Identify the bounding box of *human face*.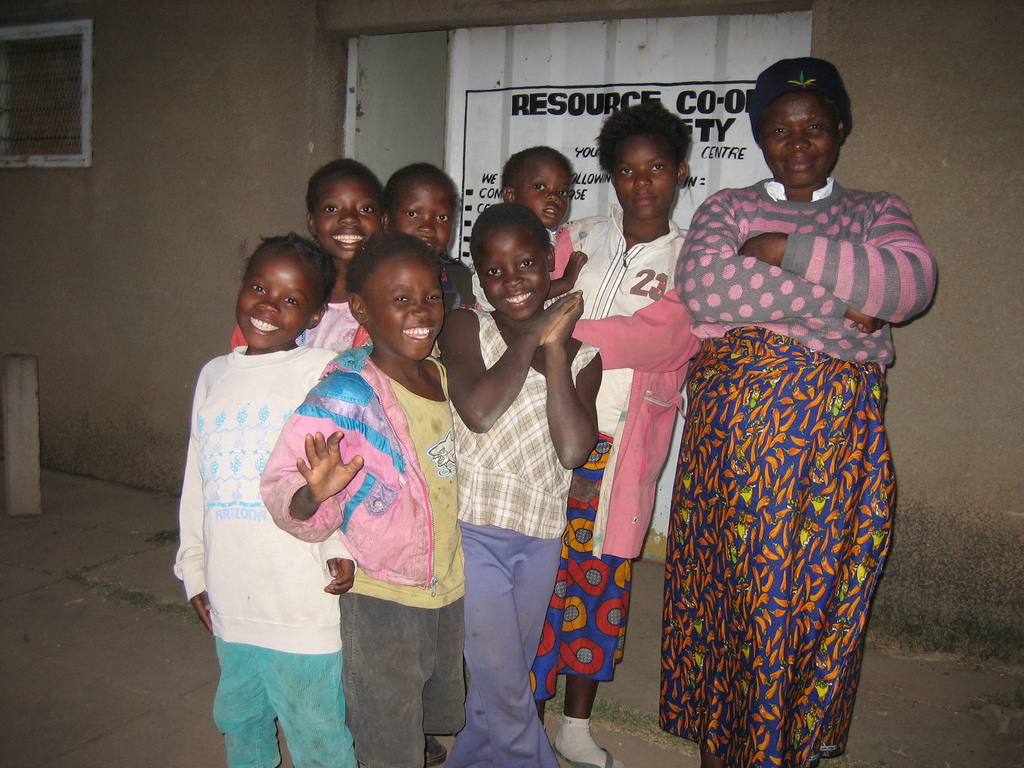
(764, 94, 836, 188).
